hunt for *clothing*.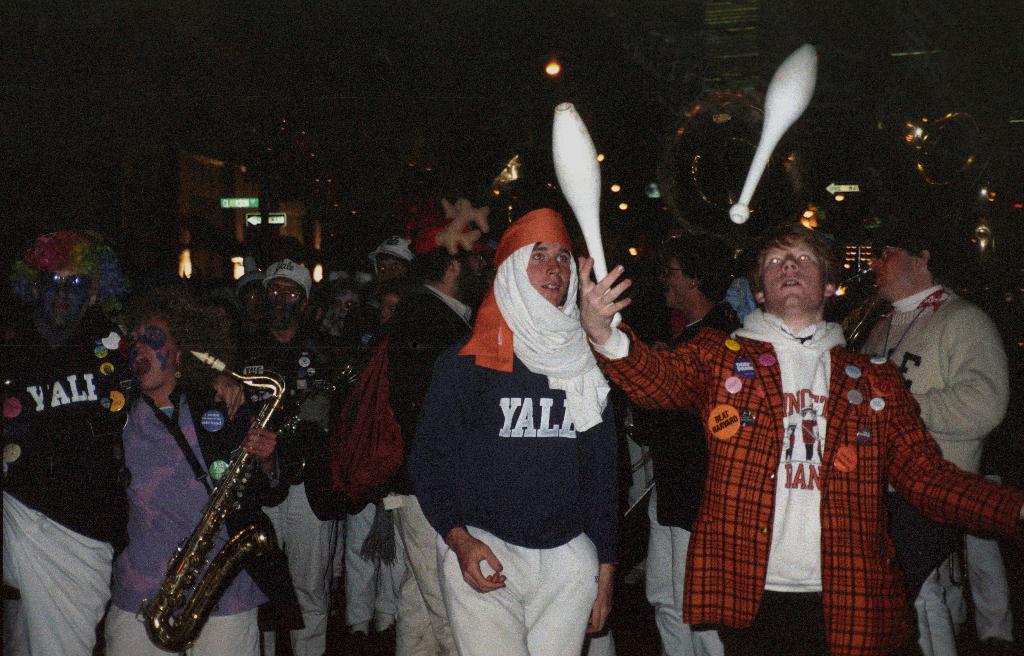
Hunted down at <box>621,307,748,655</box>.
